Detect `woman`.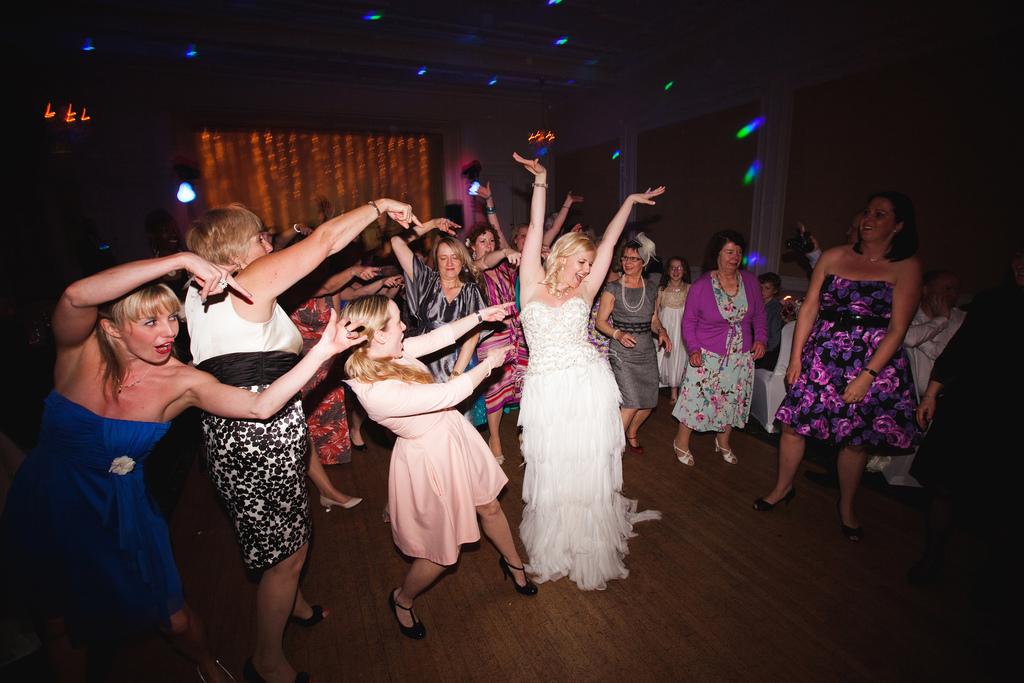
Detected at l=279, t=233, r=397, b=518.
